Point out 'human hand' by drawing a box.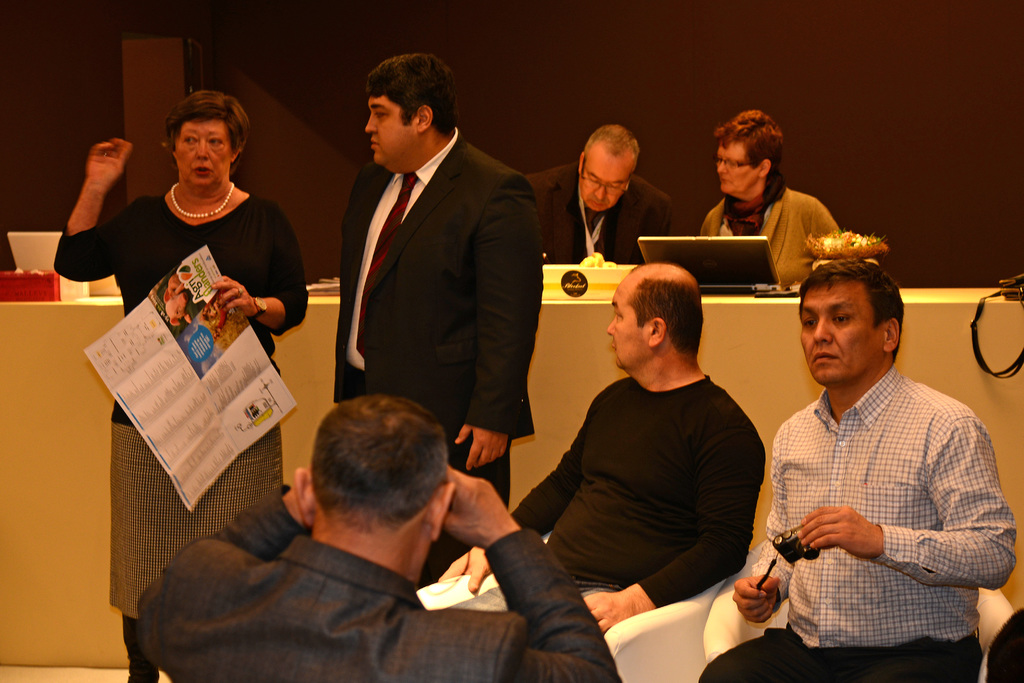
box=[796, 503, 878, 558].
